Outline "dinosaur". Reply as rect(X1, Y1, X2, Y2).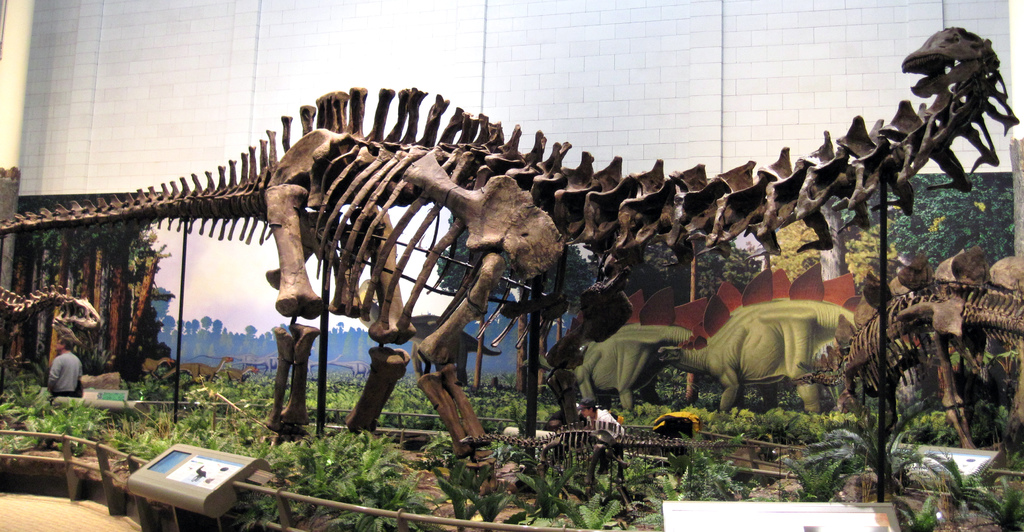
rect(457, 430, 696, 520).
